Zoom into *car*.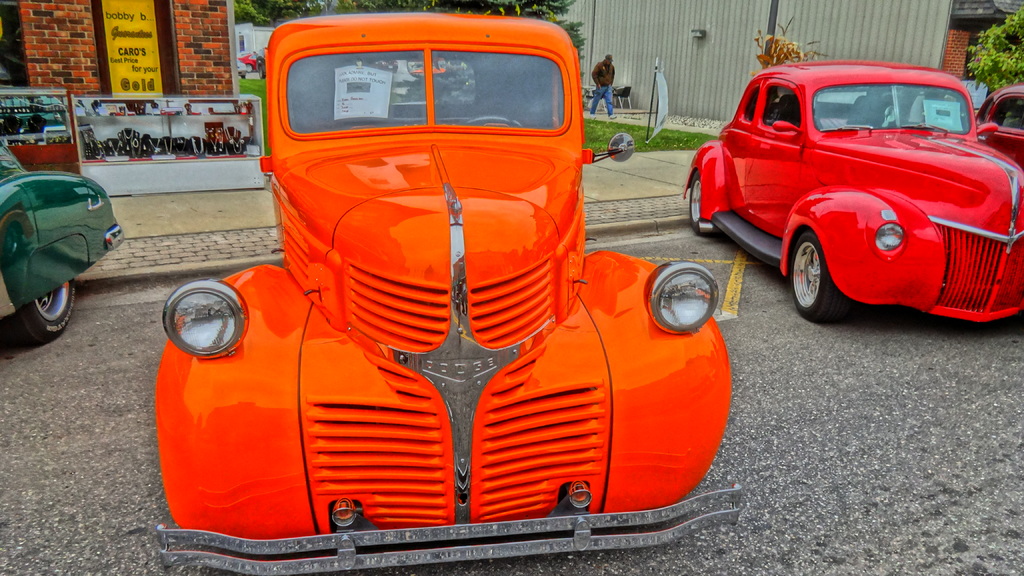
Zoom target: 255,50,266,79.
